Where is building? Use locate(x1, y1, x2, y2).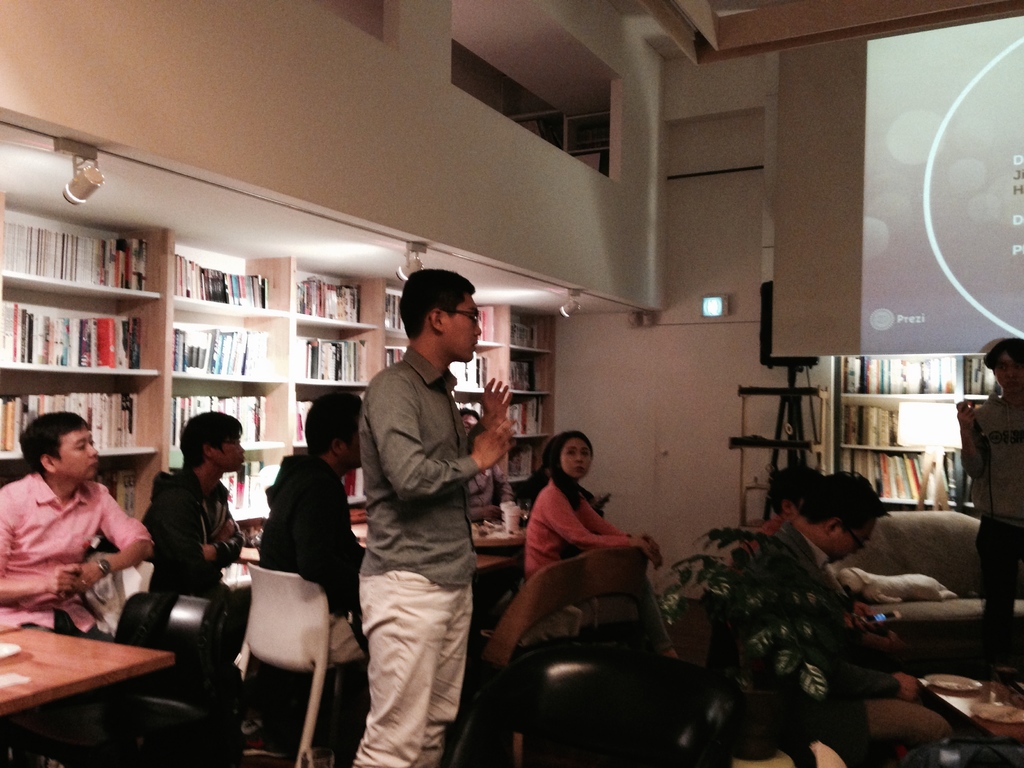
locate(0, 1, 1023, 767).
